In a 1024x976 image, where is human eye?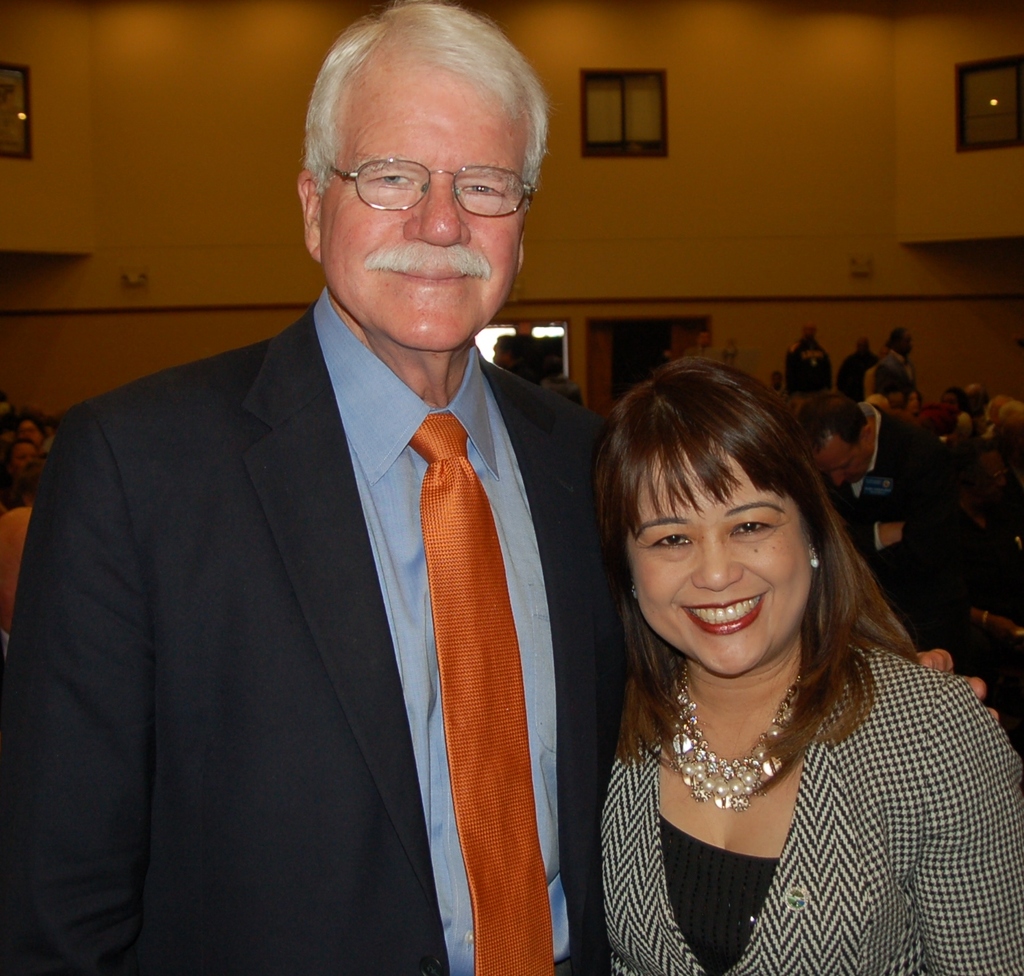
region(729, 513, 781, 545).
